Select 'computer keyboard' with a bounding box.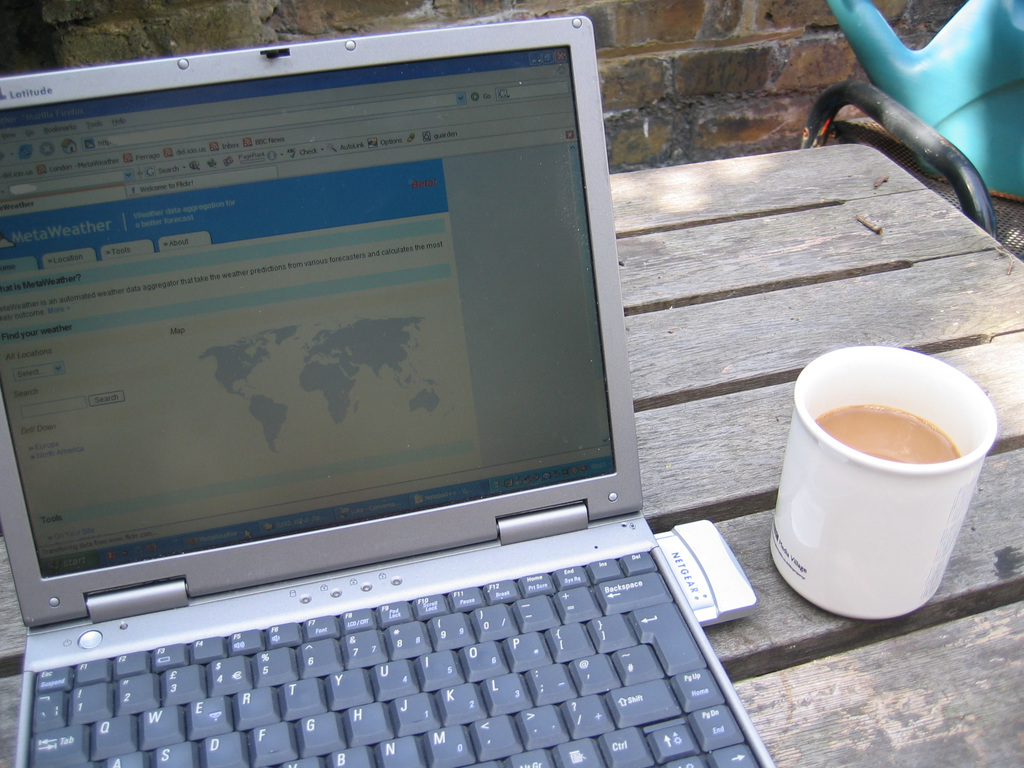
region(28, 545, 765, 767).
